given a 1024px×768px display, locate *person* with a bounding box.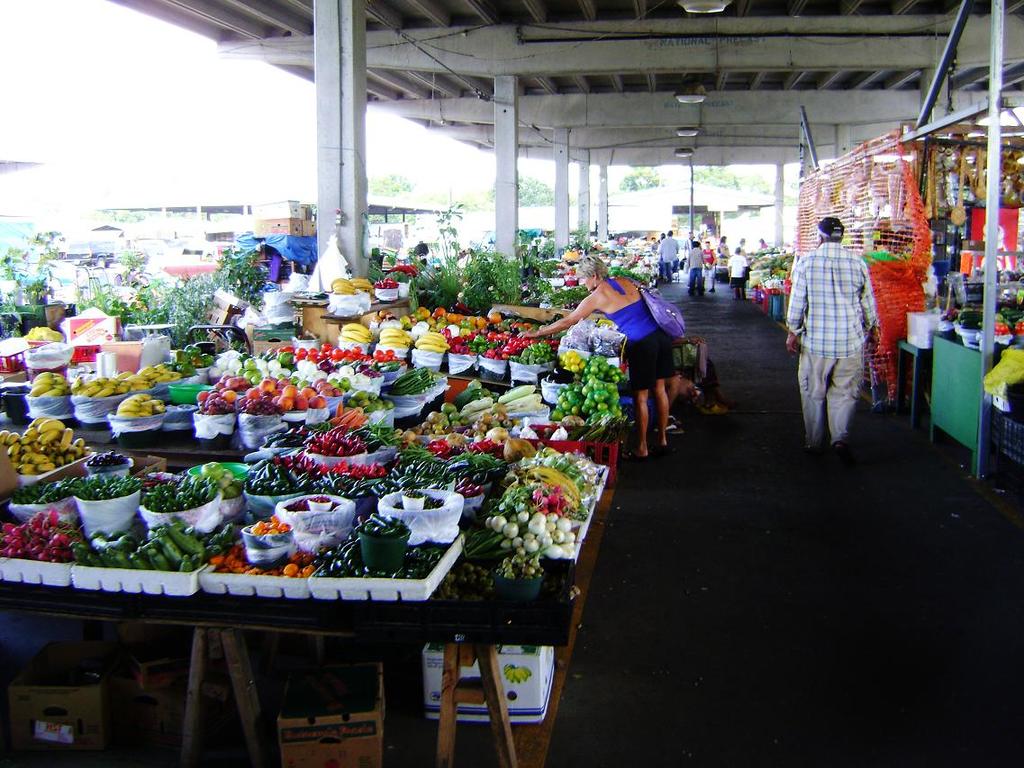
Located: 787:179:874:474.
